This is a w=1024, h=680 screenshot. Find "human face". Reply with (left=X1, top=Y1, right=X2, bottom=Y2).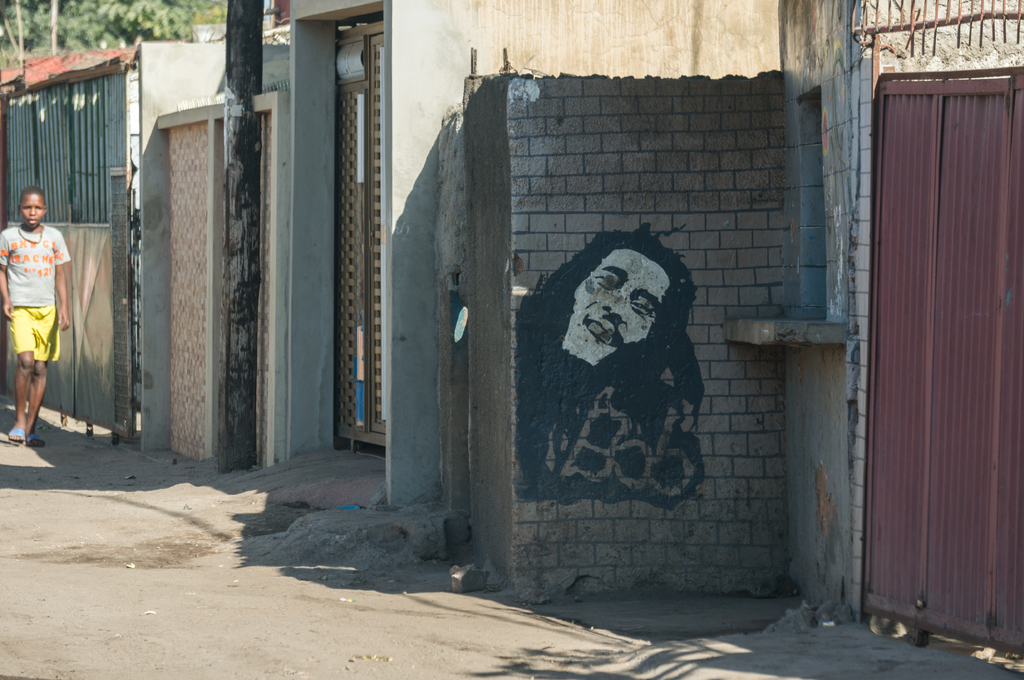
(left=564, top=245, right=669, bottom=363).
